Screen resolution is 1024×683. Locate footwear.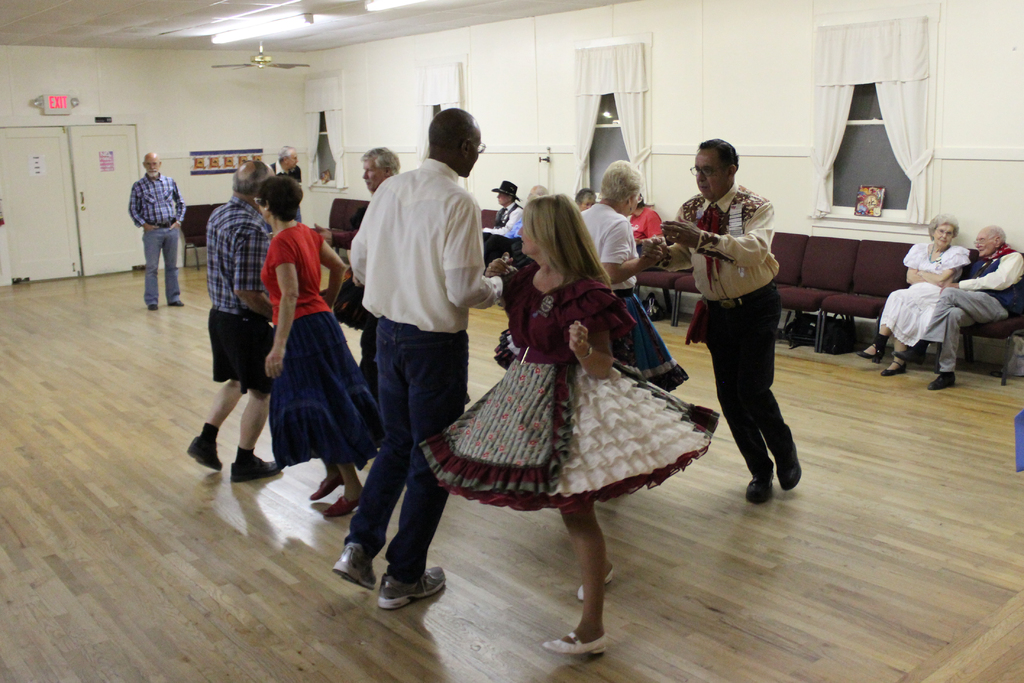
box(306, 473, 349, 502).
